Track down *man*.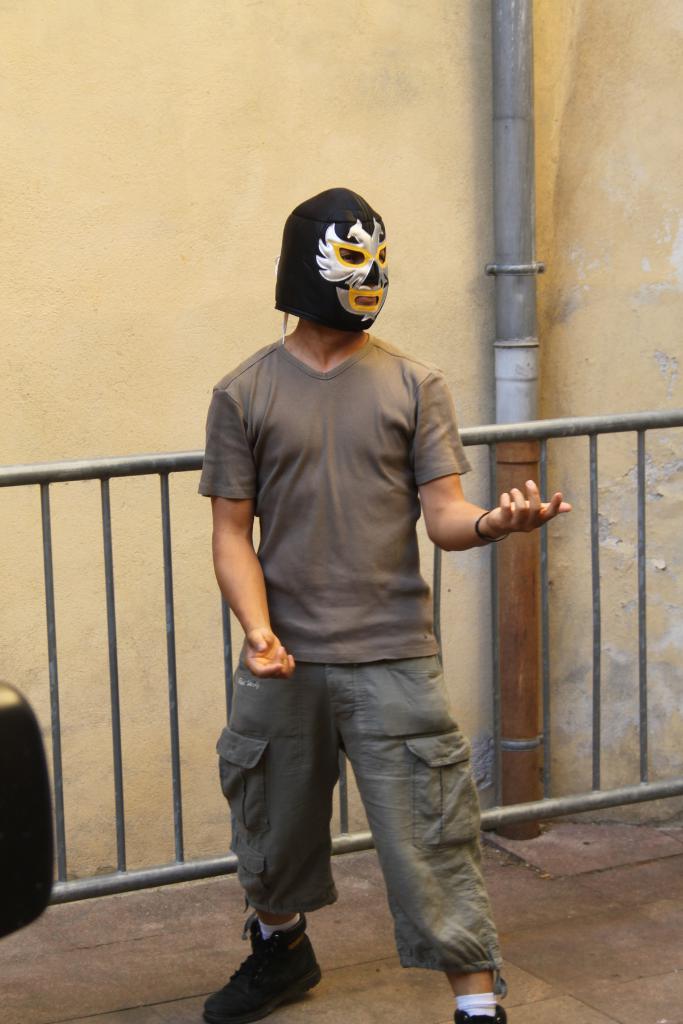
Tracked to {"x1": 193, "y1": 191, "x2": 570, "y2": 1021}.
